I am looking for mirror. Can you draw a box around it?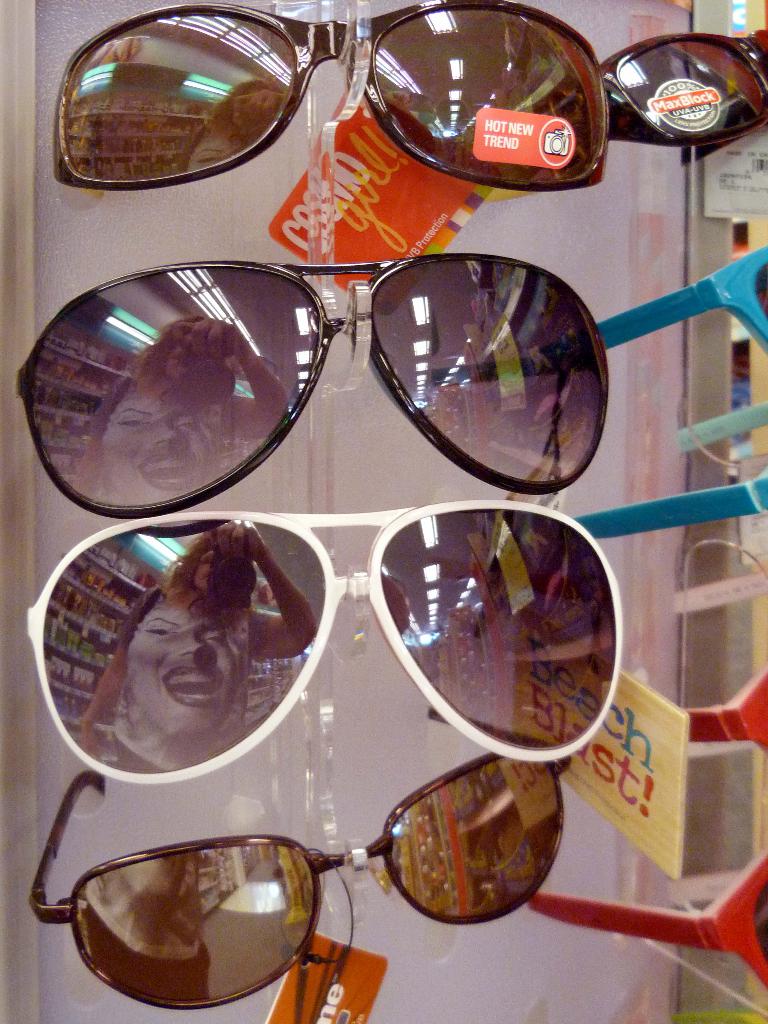
Sure, the bounding box is (left=42, top=520, right=323, bottom=774).
